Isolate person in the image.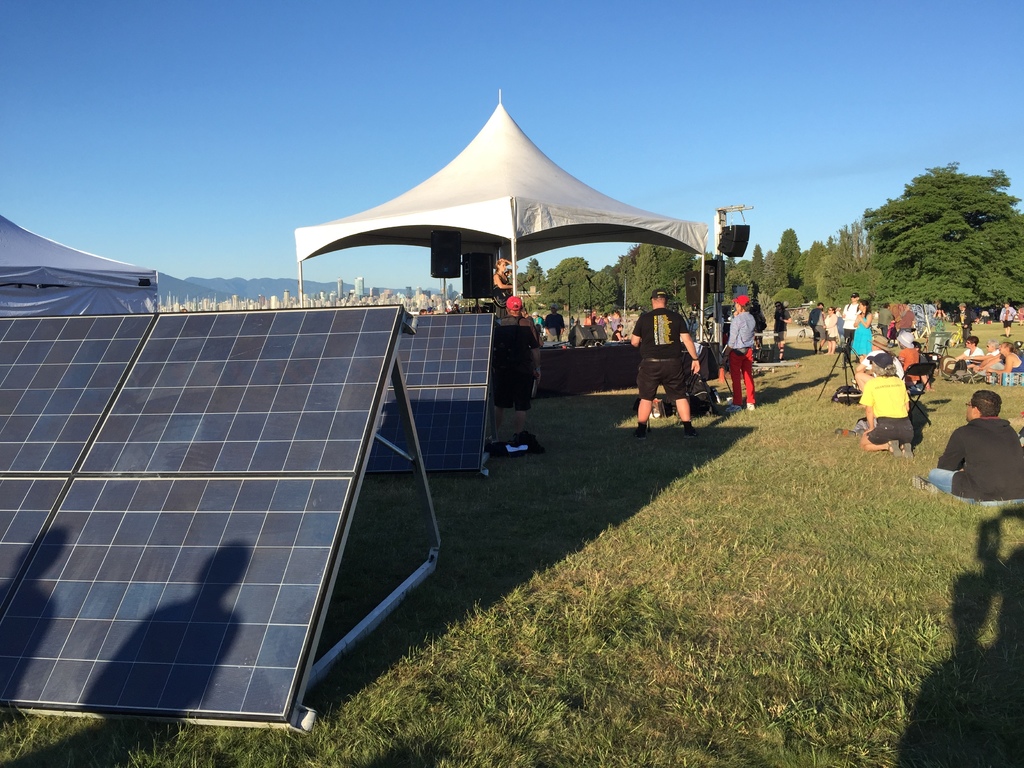
Isolated region: <region>945, 332, 985, 369</region>.
